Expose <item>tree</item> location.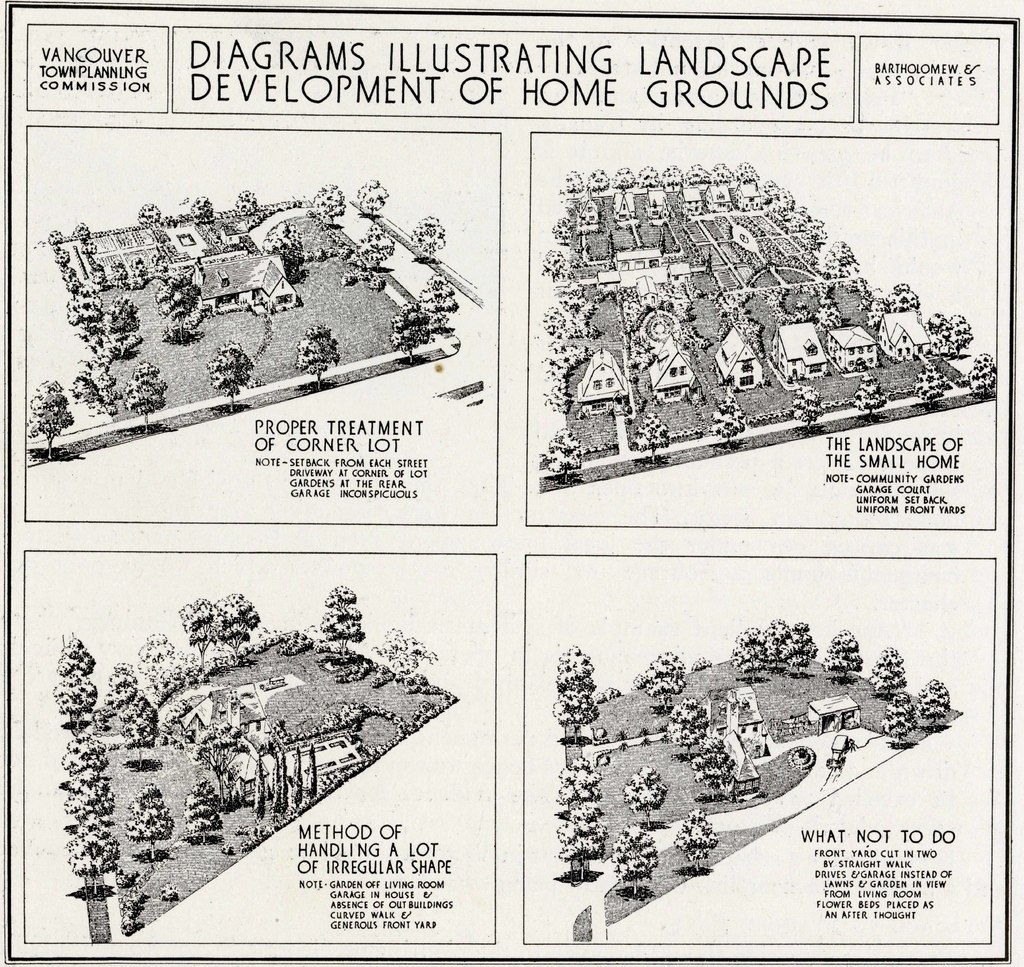
Exposed at 820, 240, 857, 277.
